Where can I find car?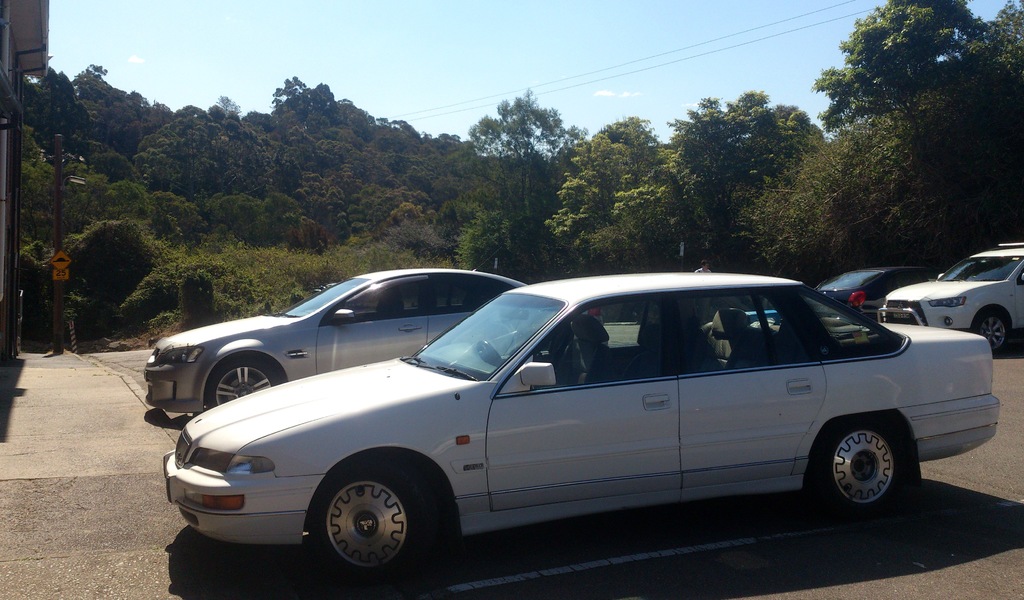
You can find it at box(166, 272, 996, 591).
